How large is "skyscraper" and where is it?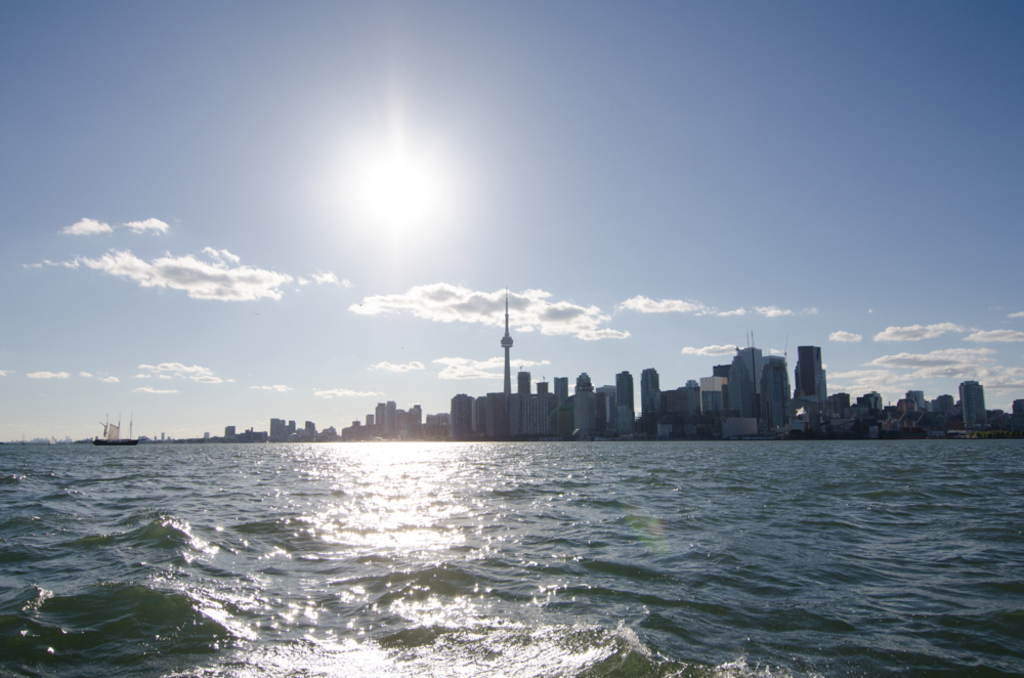
Bounding box: bbox=(501, 286, 511, 434).
